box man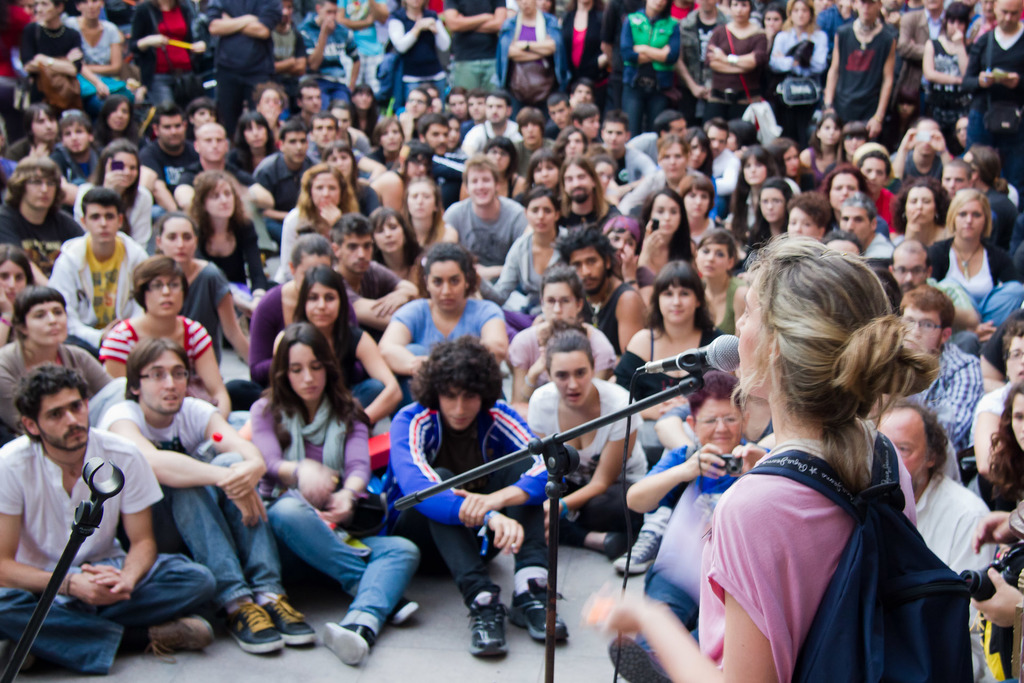
x1=572, y1=103, x2=598, y2=147
